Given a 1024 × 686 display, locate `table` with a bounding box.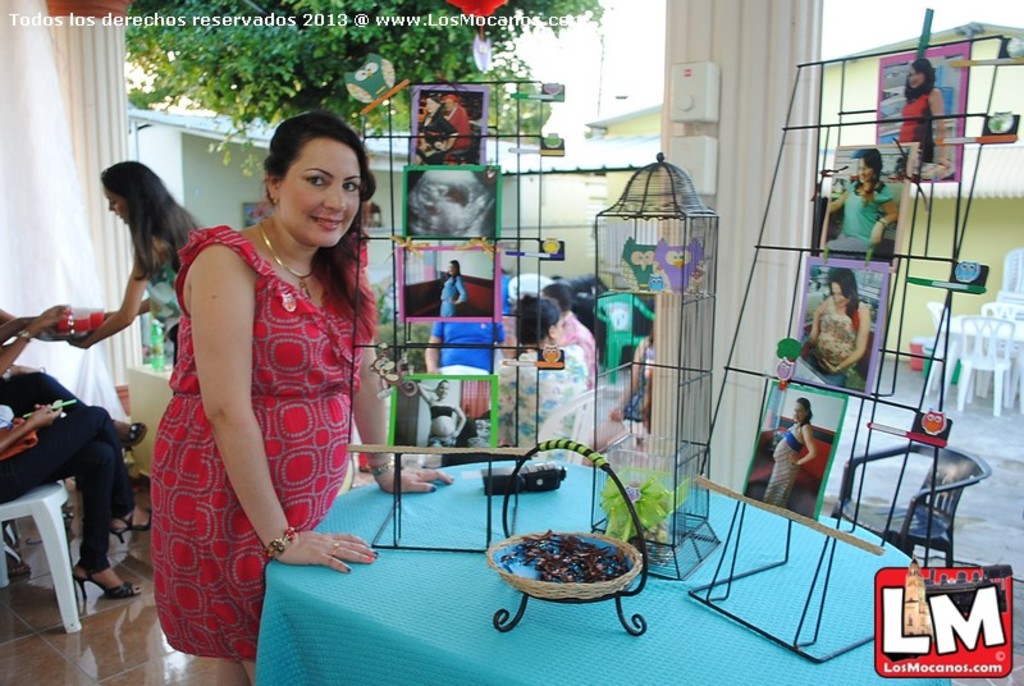
Located: l=941, t=312, r=1023, b=403.
